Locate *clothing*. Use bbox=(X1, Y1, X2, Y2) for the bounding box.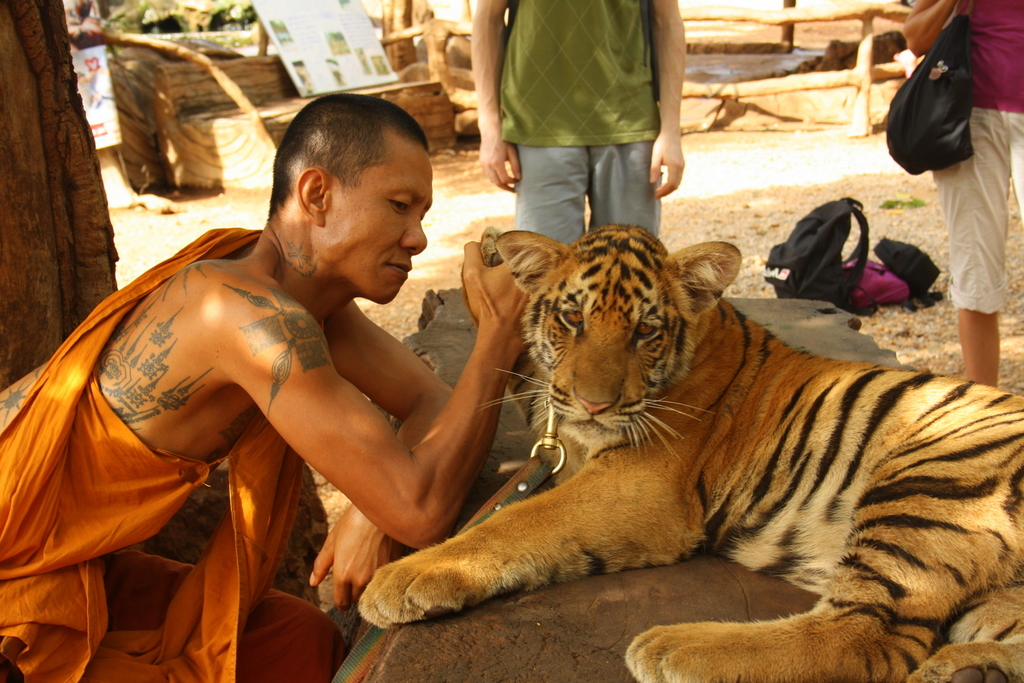
bbox=(496, 0, 660, 243).
